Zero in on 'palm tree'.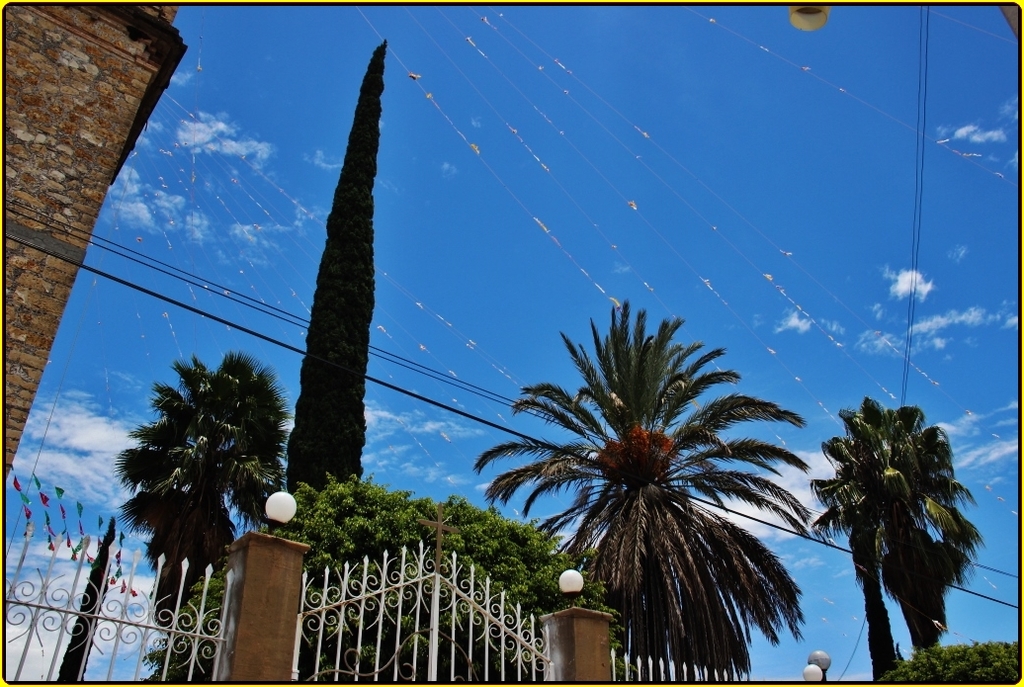
Zeroed in: locate(156, 449, 248, 672).
